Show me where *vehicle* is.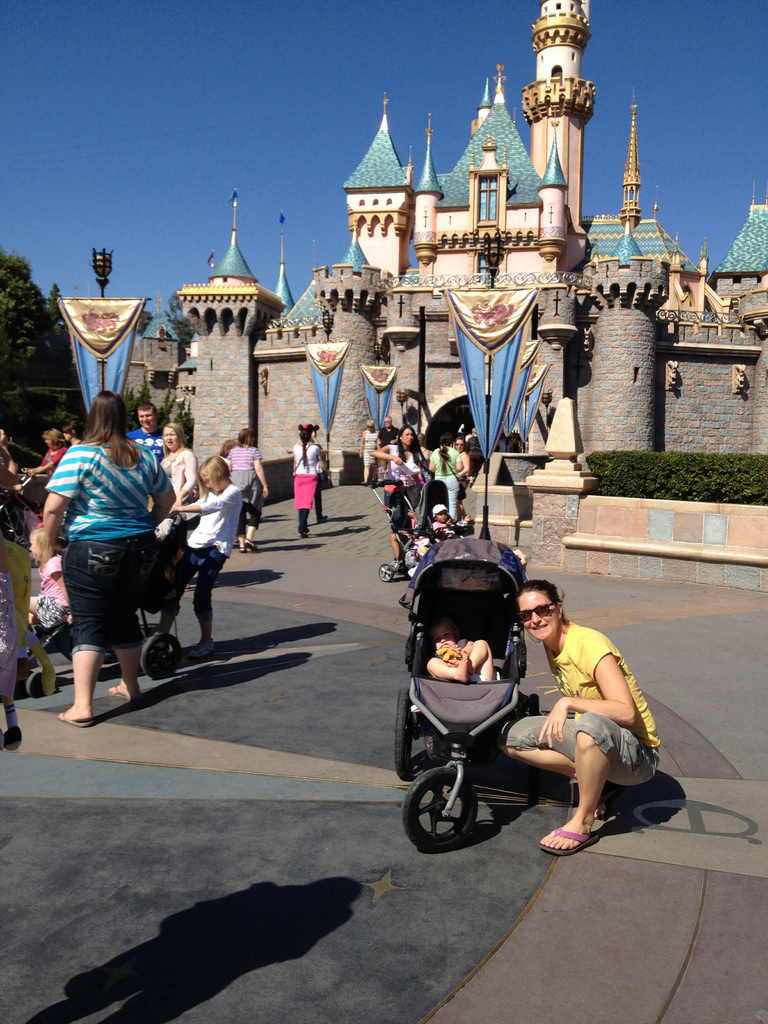
*vehicle* is at (374,456,458,538).
